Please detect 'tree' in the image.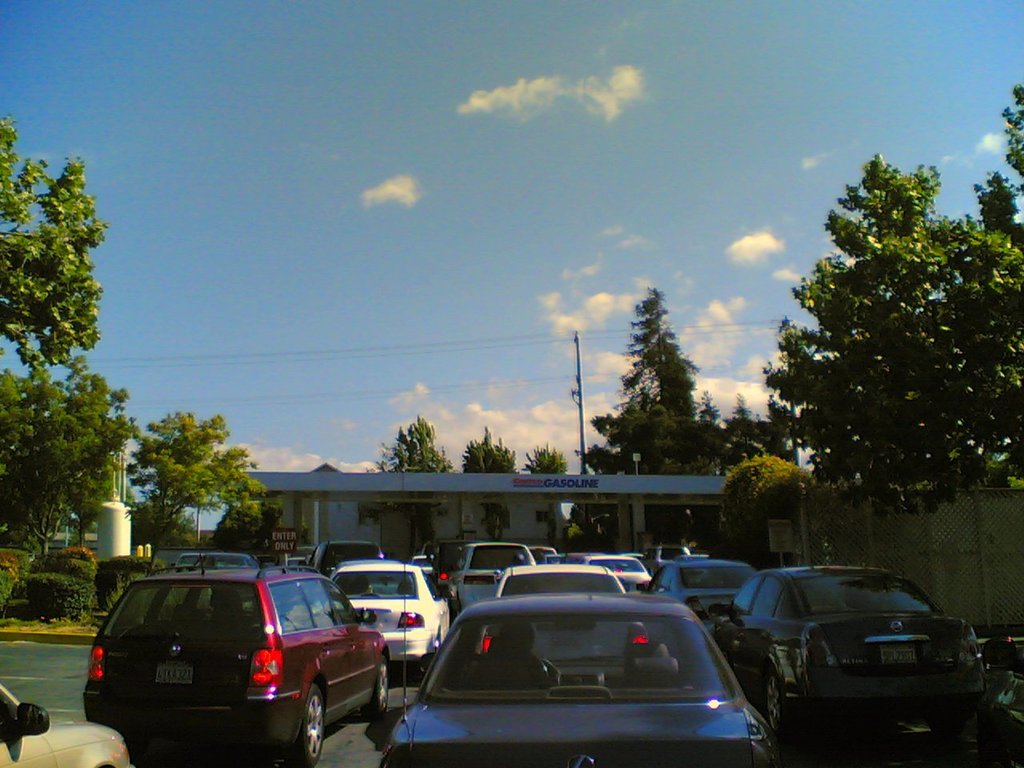
box(526, 446, 578, 480).
